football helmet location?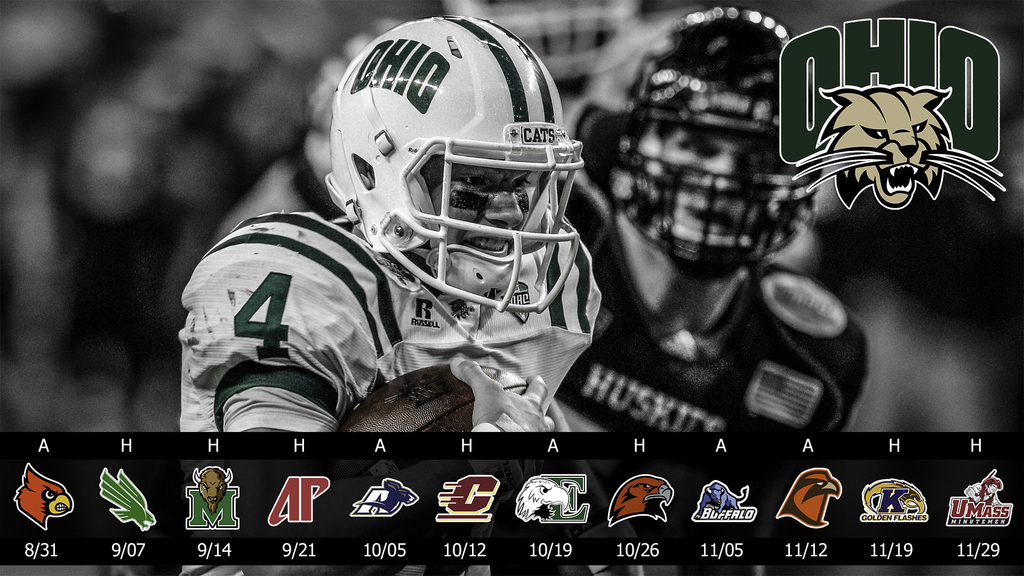
x1=614 y1=4 x2=824 y2=257
